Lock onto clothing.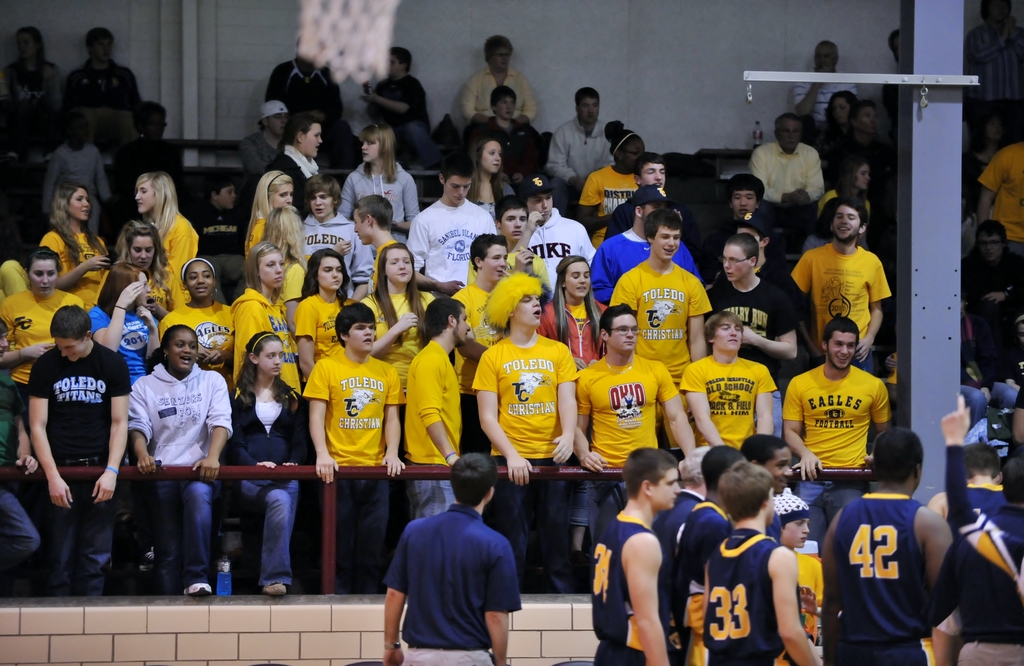
Locked: {"x1": 241, "y1": 129, "x2": 289, "y2": 206}.
